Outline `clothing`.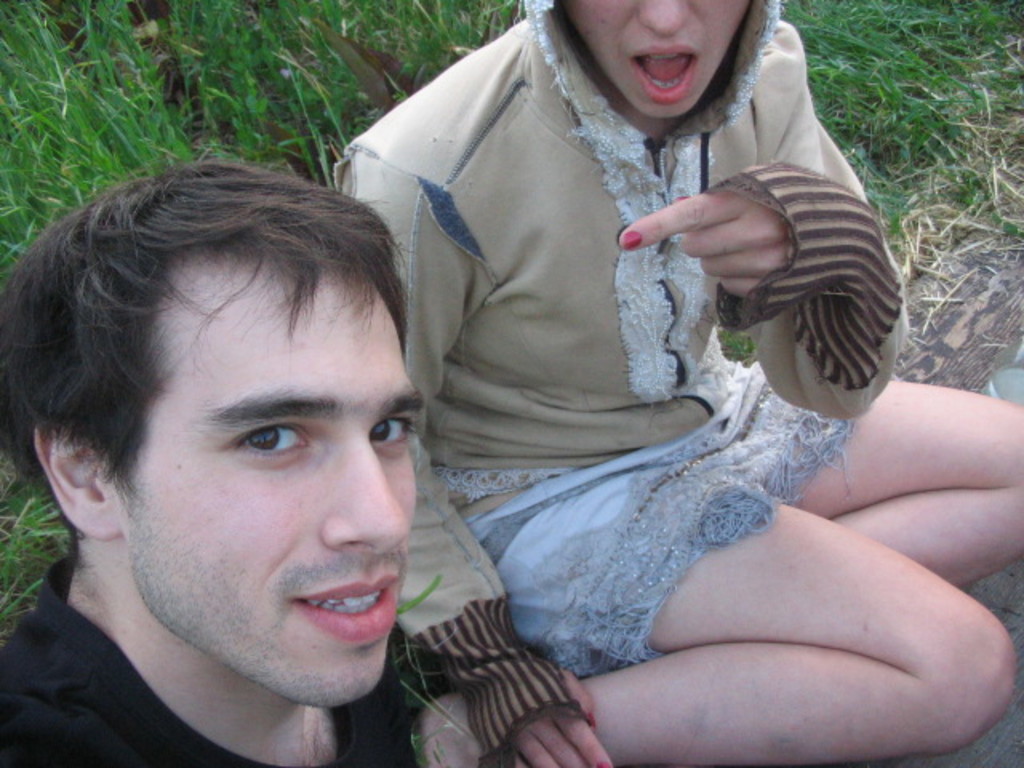
Outline: 342, 10, 965, 715.
